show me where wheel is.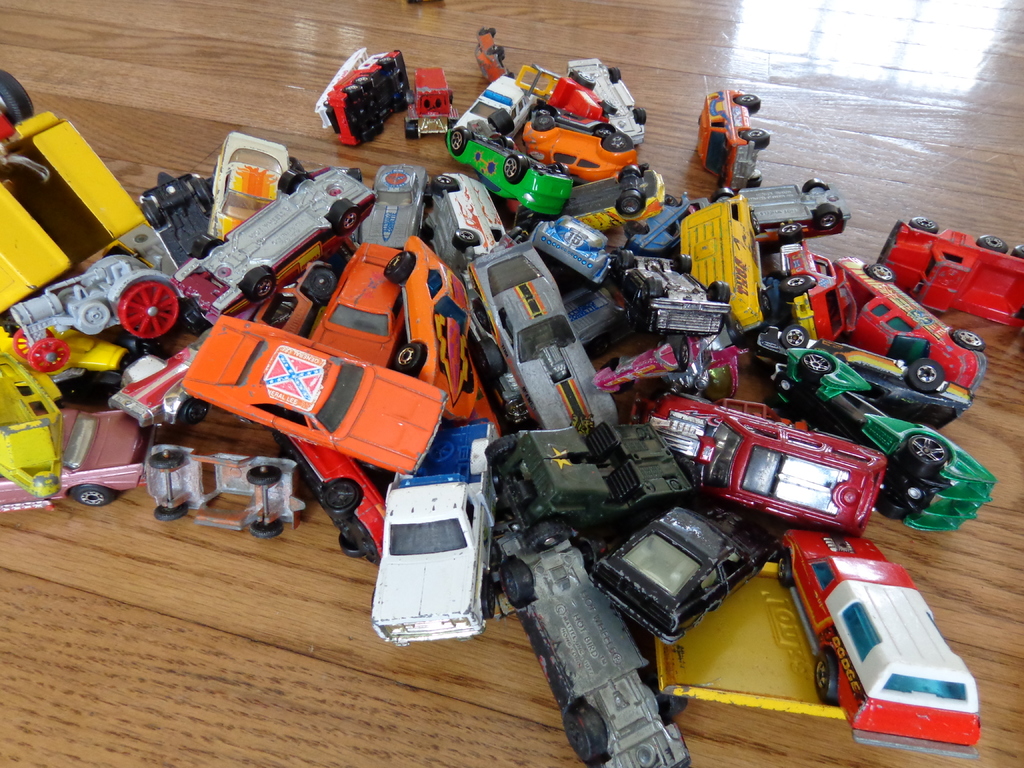
wheel is at box(780, 326, 809, 351).
